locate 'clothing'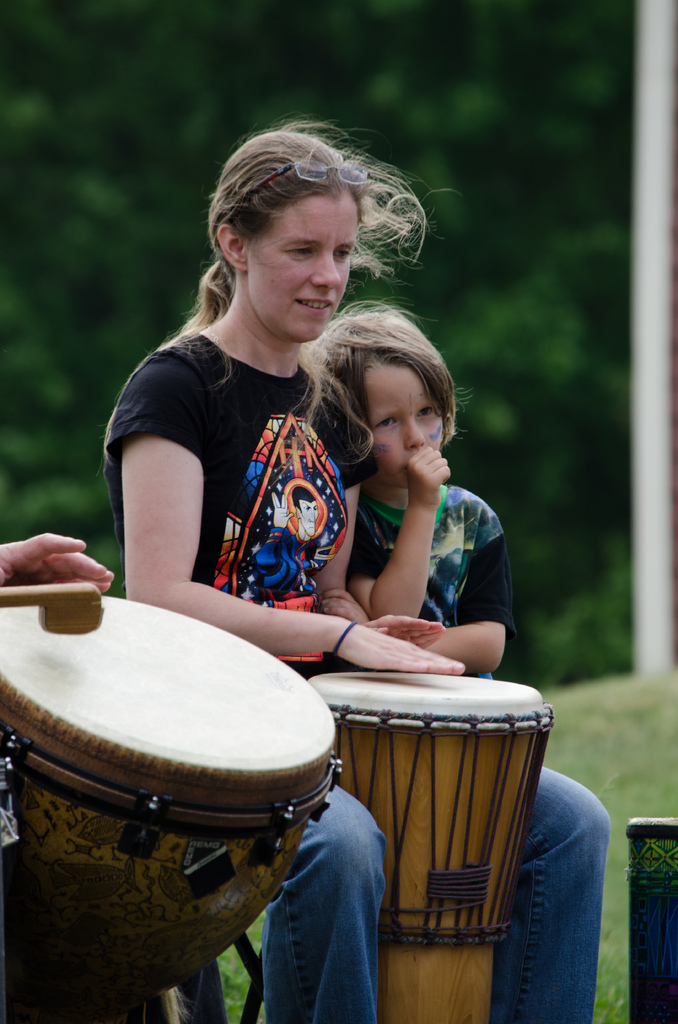
104/324/609/1023
